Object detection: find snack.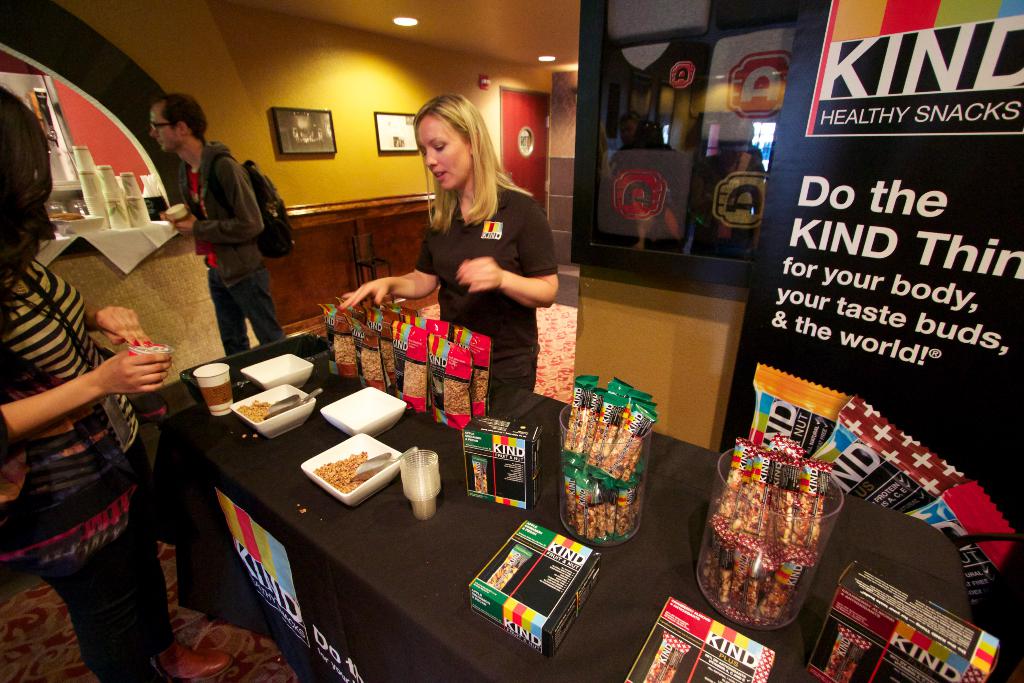
[240, 399, 278, 424].
